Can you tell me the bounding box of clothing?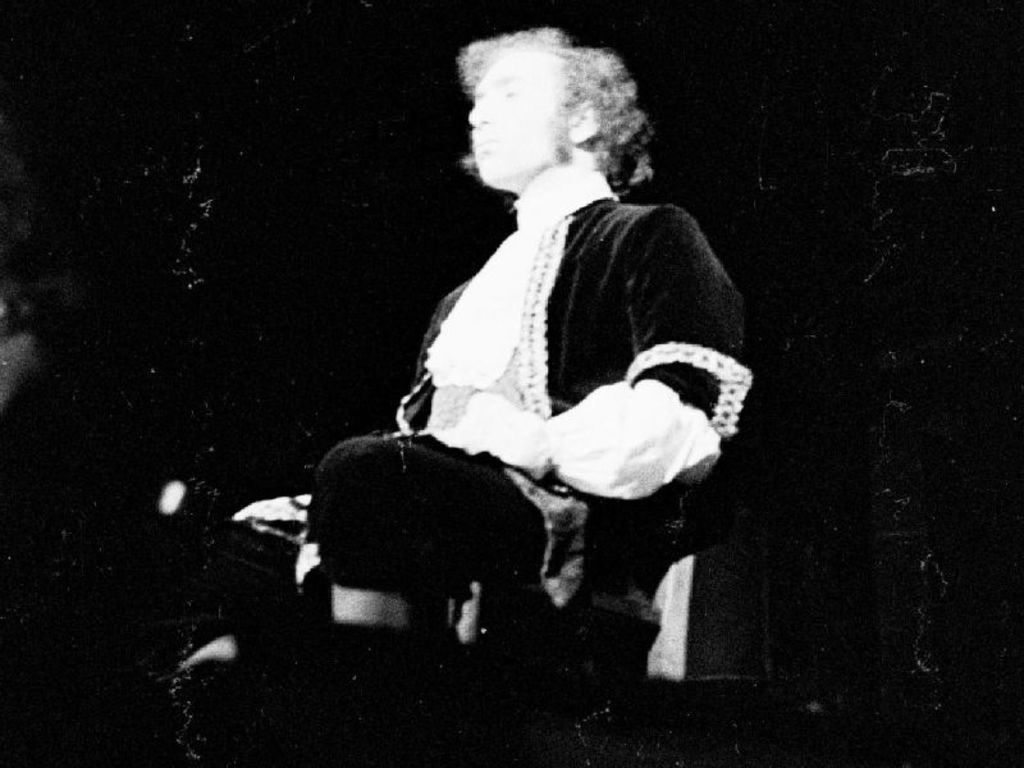
(352,118,769,616).
